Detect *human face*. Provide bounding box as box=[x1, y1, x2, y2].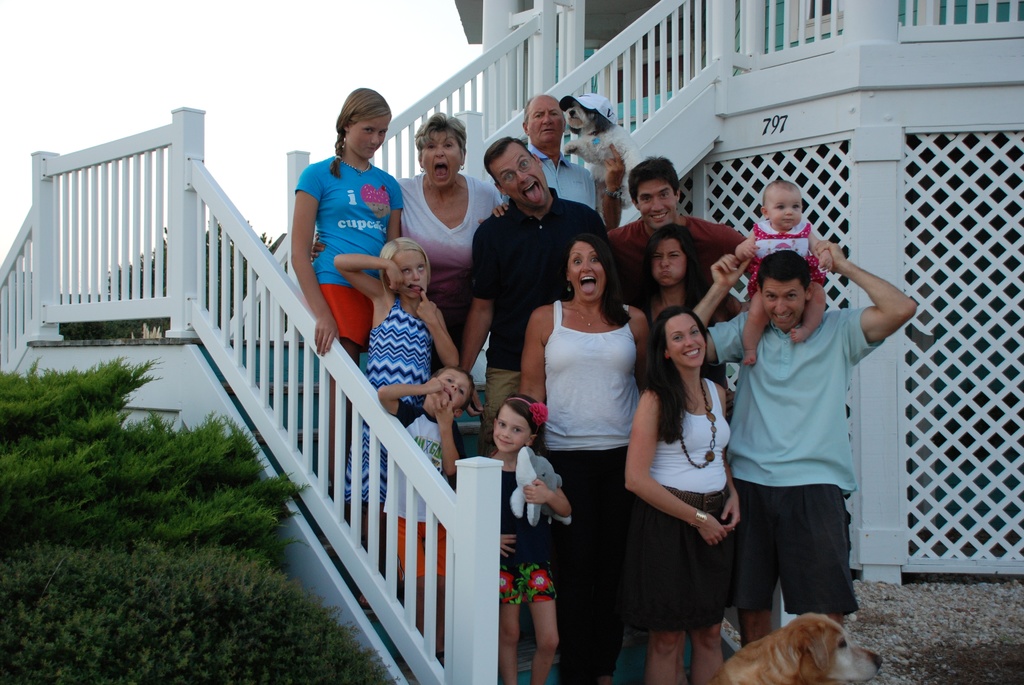
box=[347, 112, 388, 161].
